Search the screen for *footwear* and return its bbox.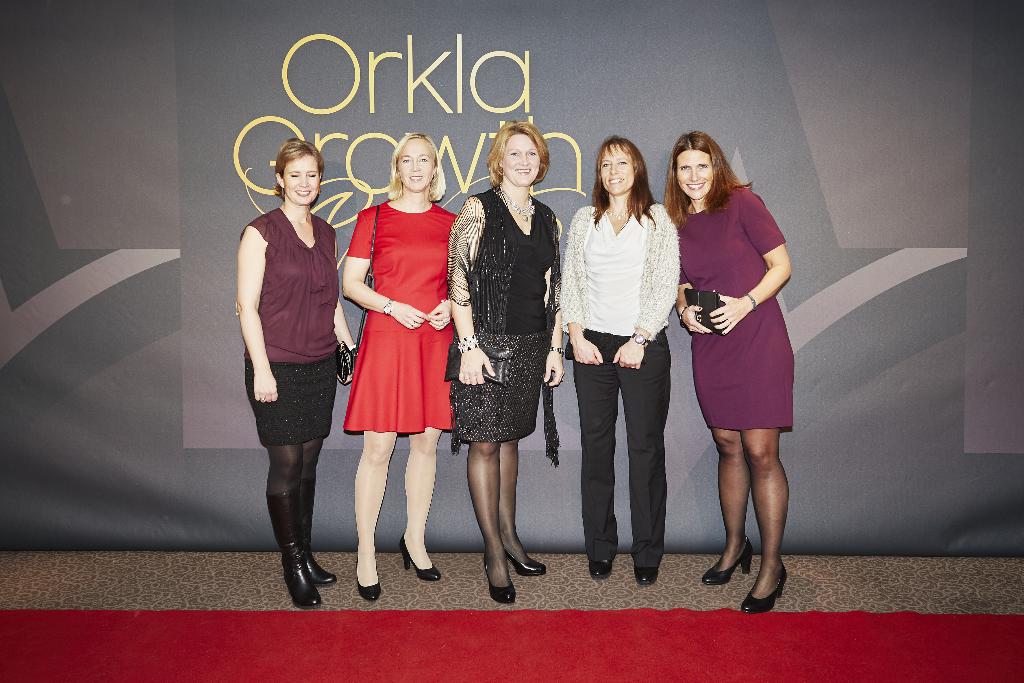
Found: box=[591, 557, 612, 582].
